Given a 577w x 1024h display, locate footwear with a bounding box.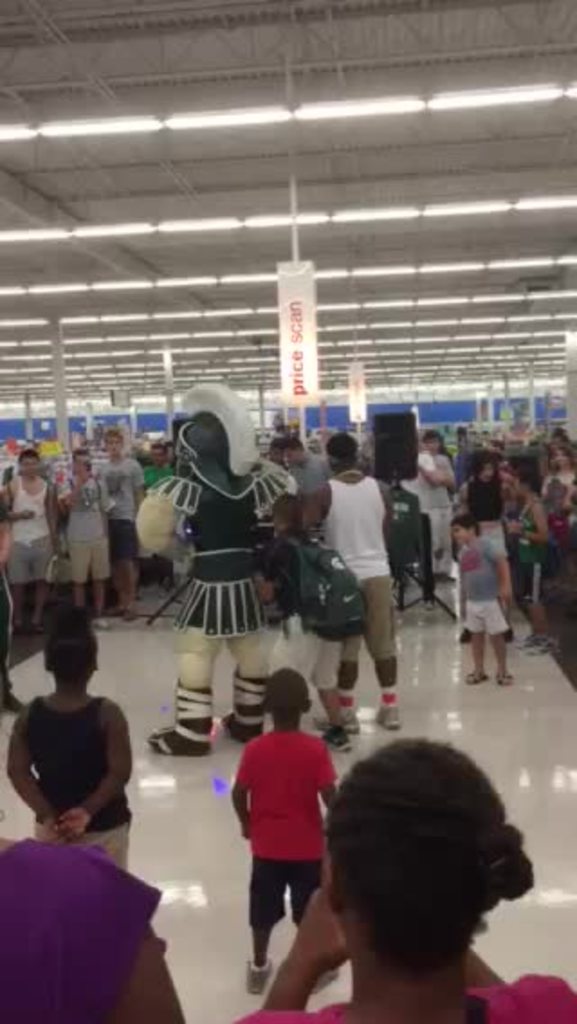
Located: [left=516, top=633, right=555, bottom=656].
